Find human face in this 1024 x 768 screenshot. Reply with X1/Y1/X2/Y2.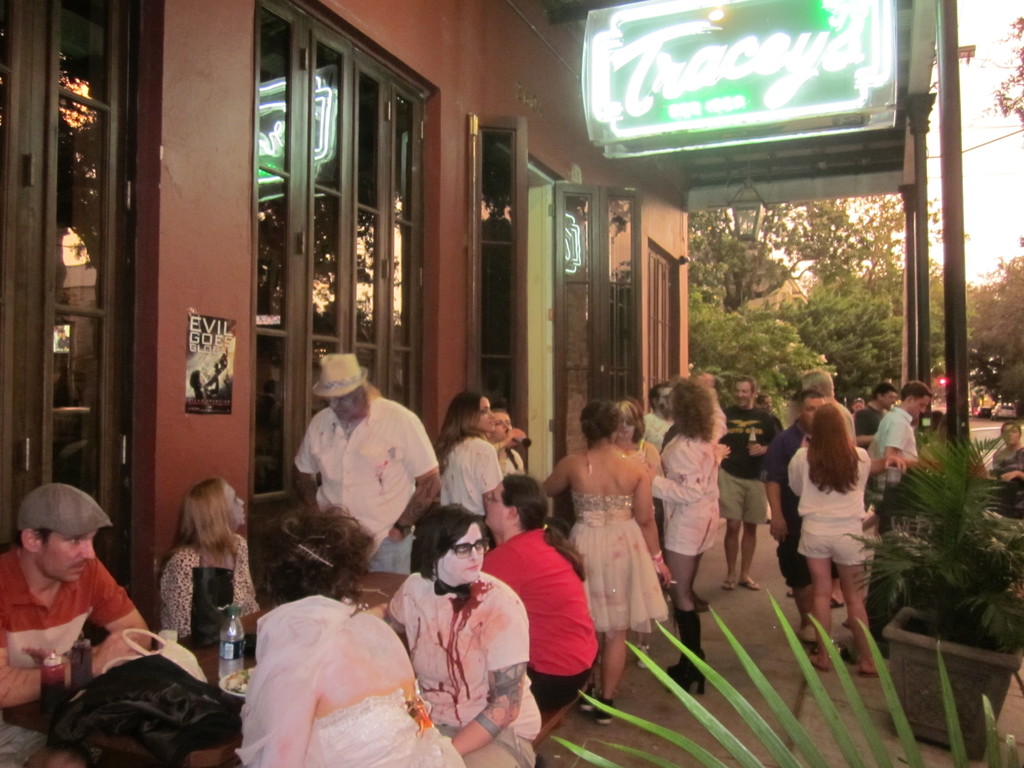
479/396/496/429.
